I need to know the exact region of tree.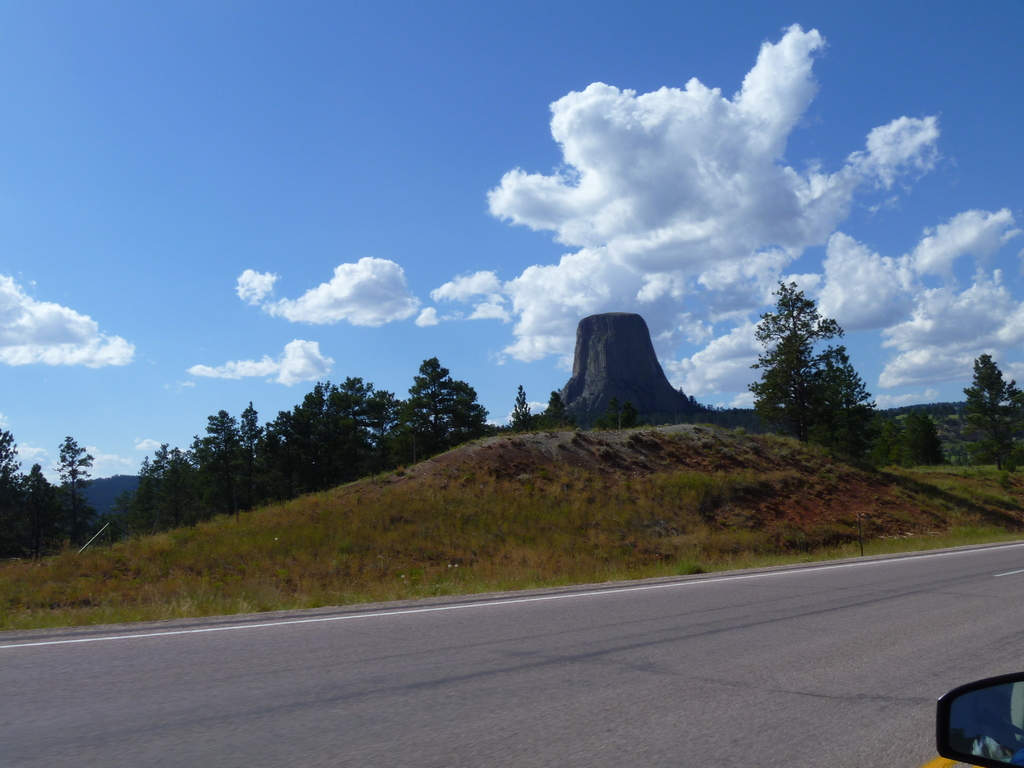
Region: bbox(396, 353, 488, 454).
